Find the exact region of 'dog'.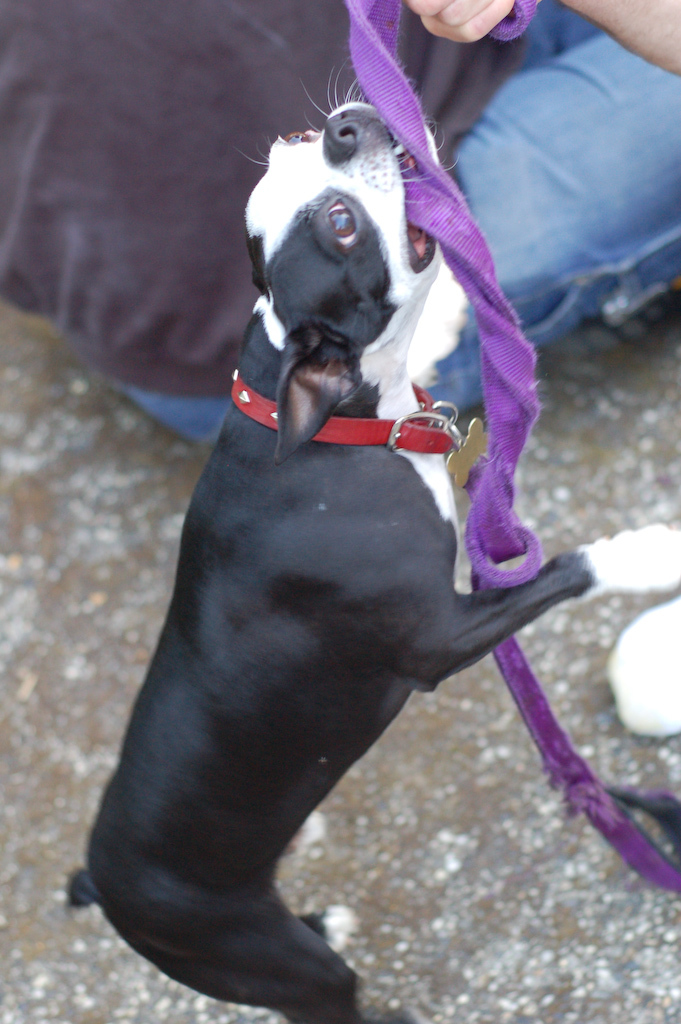
Exact region: x1=61, y1=63, x2=680, y2=1023.
